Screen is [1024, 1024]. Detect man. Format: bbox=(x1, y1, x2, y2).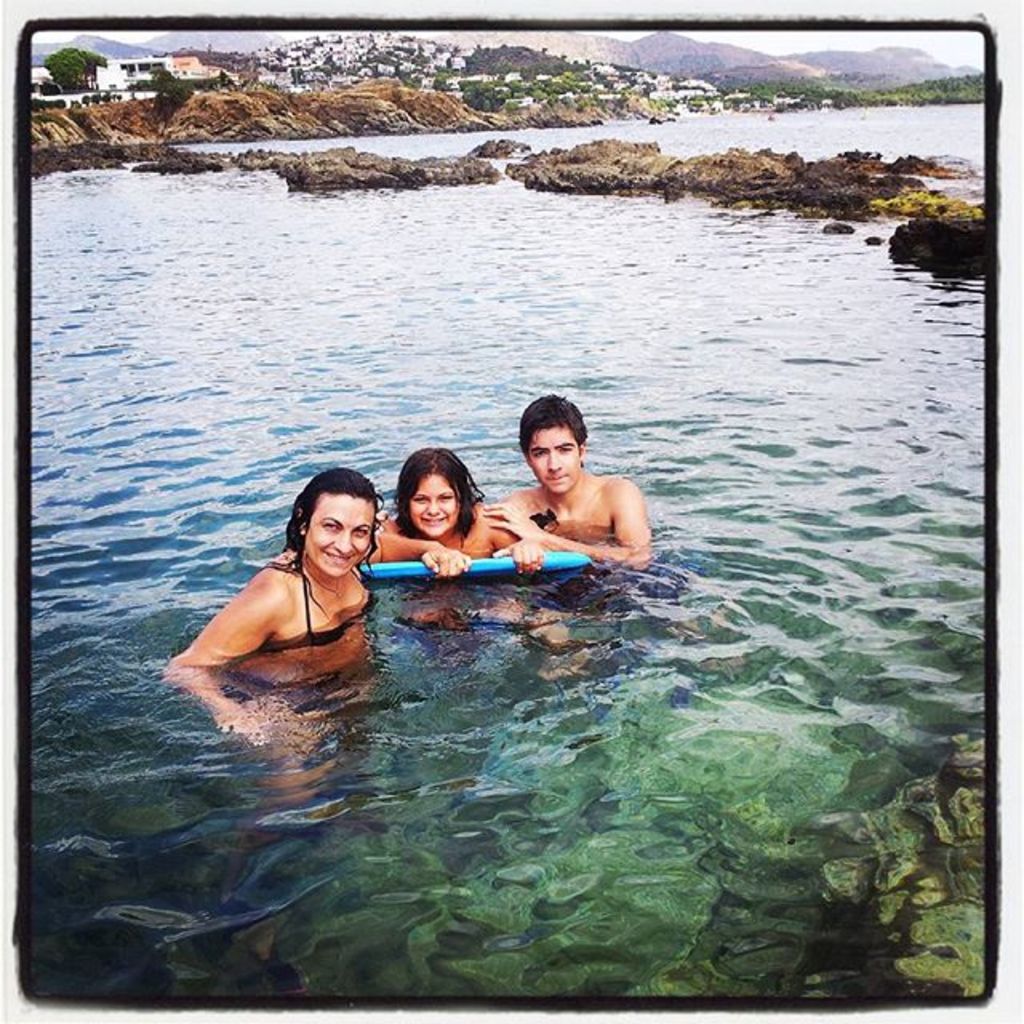
bbox=(464, 390, 645, 592).
